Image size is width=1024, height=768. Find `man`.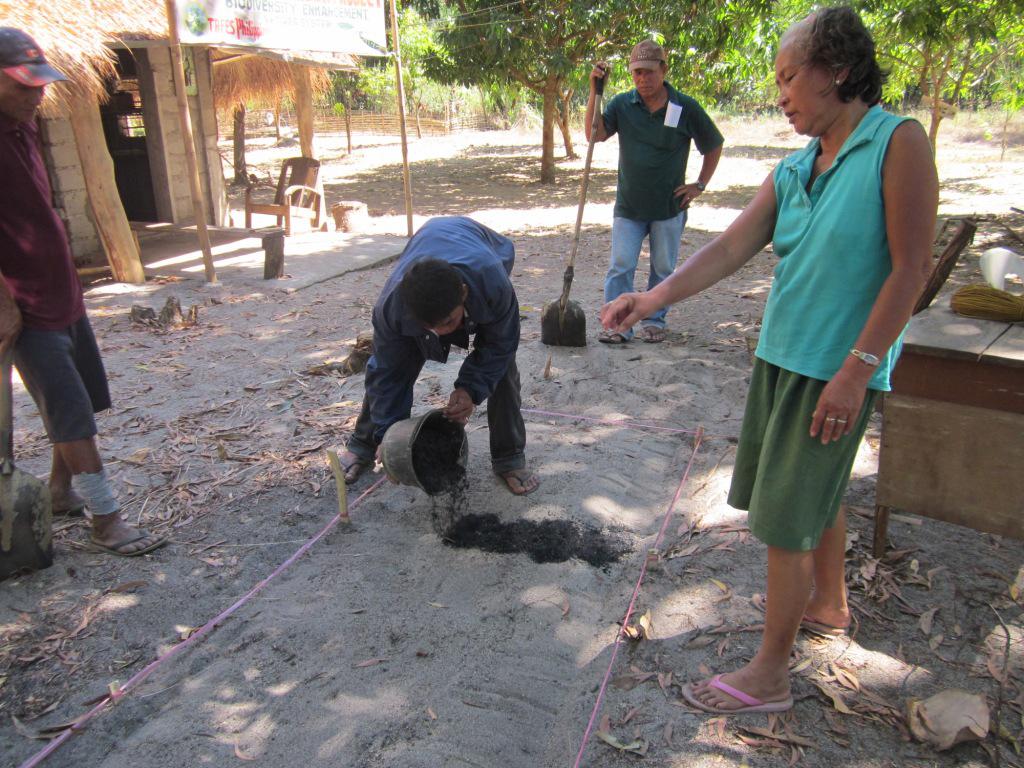
(599, 49, 729, 304).
